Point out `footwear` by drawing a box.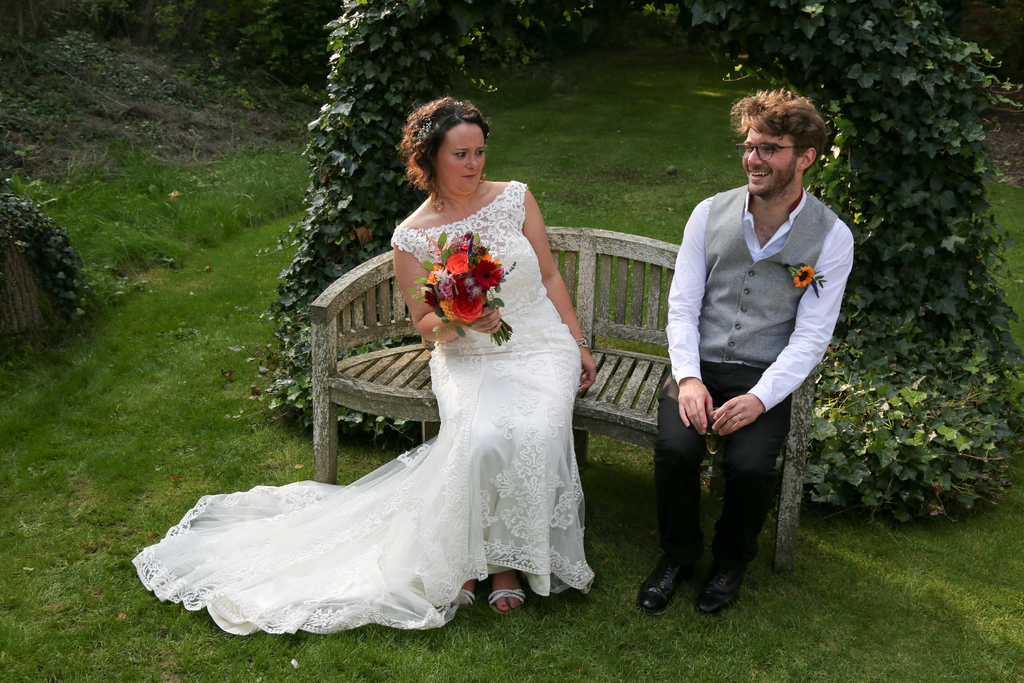
l=491, t=582, r=532, b=616.
